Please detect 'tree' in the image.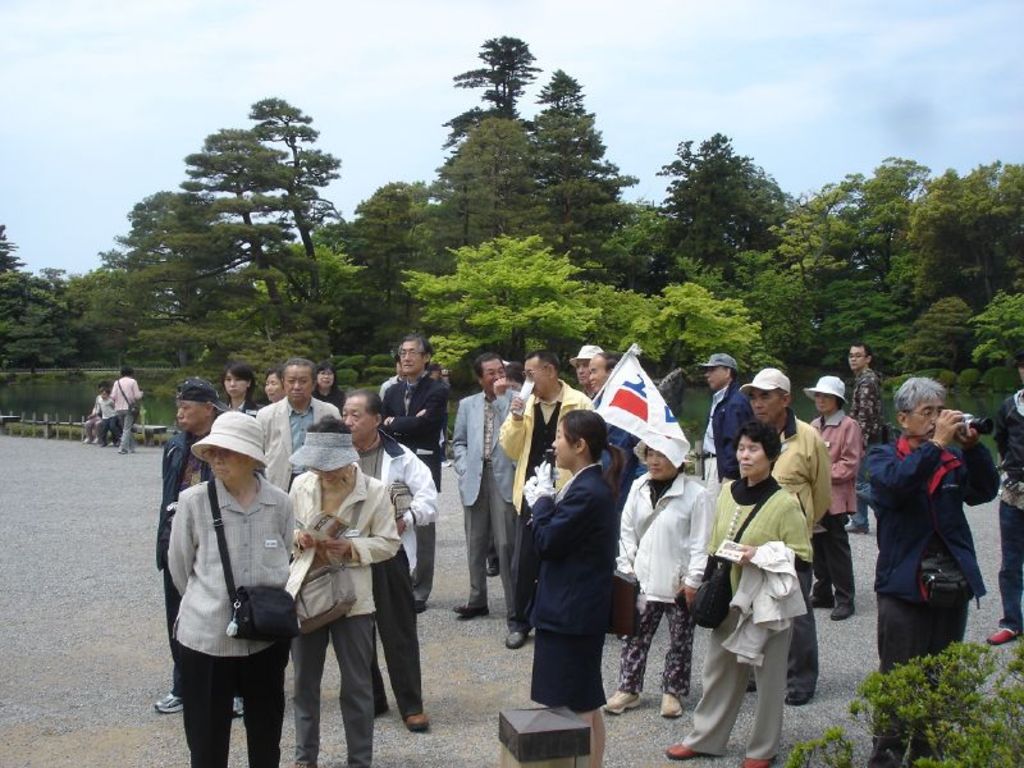
585 289 663 369.
